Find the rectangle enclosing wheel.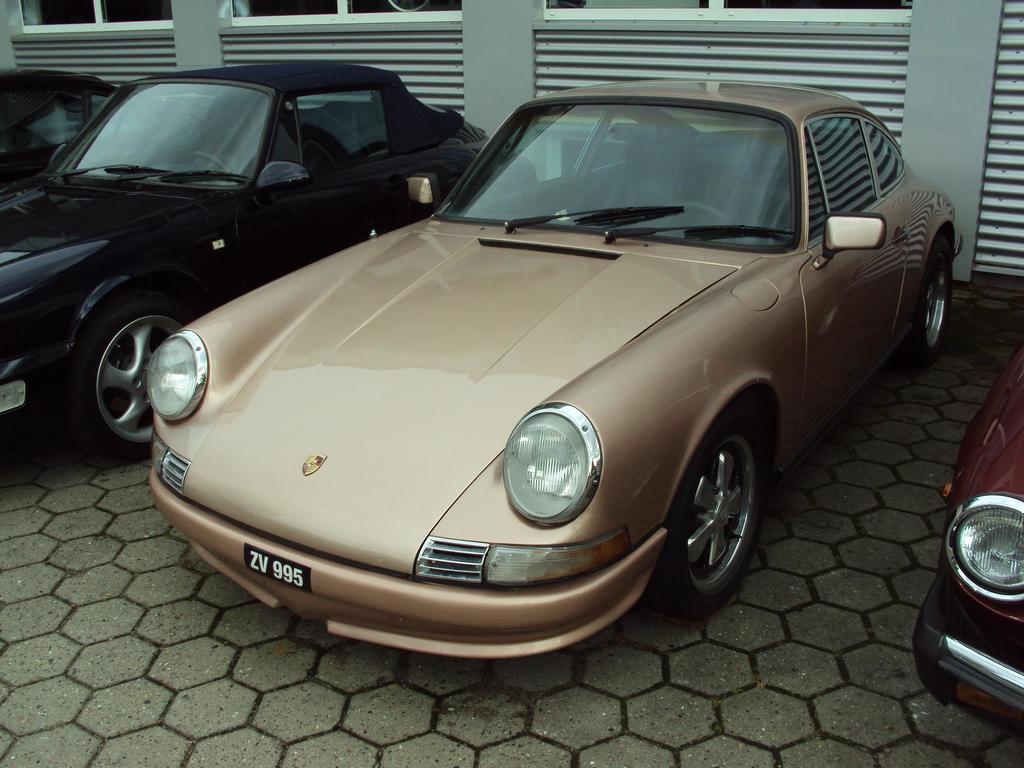
[left=79, top=297, right=201, bottom=460].
